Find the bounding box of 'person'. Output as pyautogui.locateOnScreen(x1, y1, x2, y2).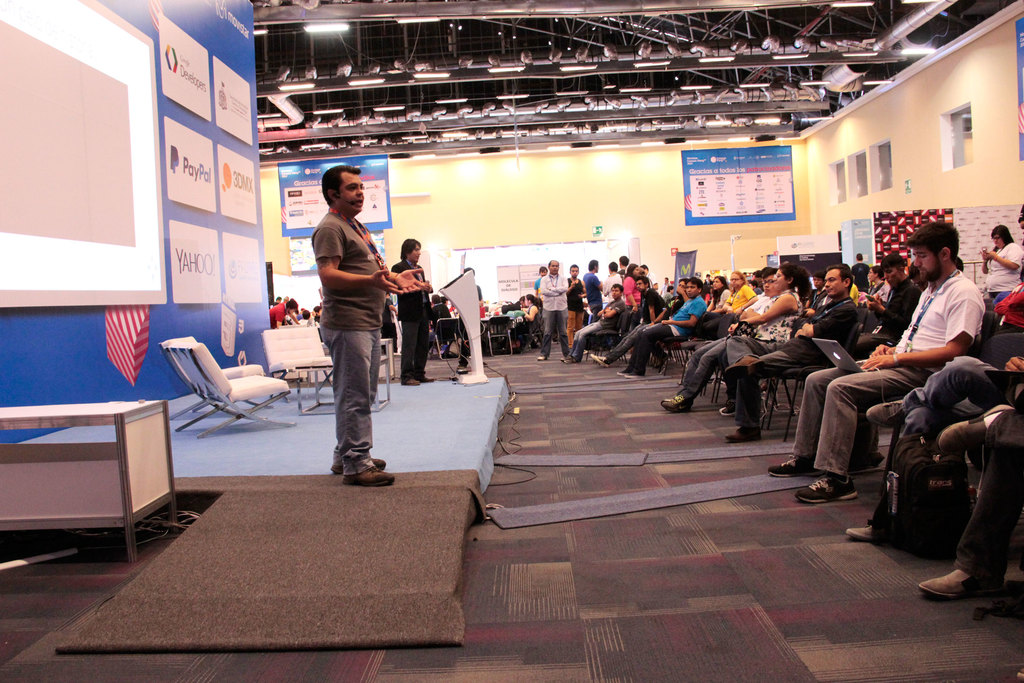
pyautogui.locateOnScreen(256, 291, 302, 328).
